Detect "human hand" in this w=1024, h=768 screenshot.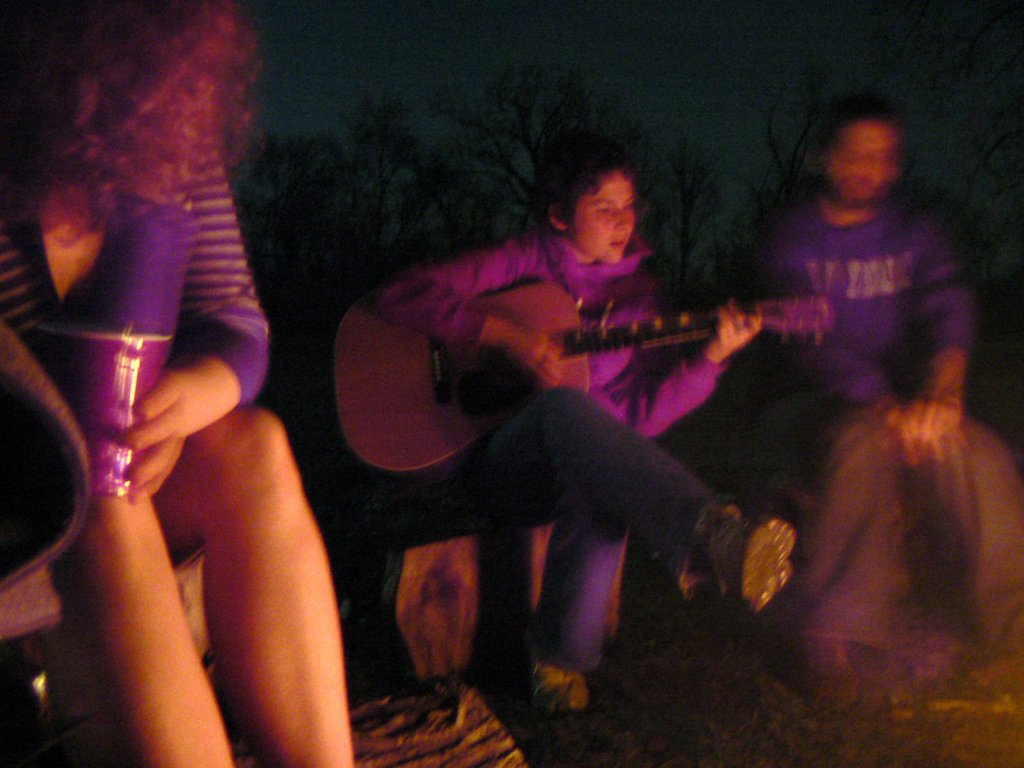
Detection: x1=901, y1=420, x2=971, y2=463.
